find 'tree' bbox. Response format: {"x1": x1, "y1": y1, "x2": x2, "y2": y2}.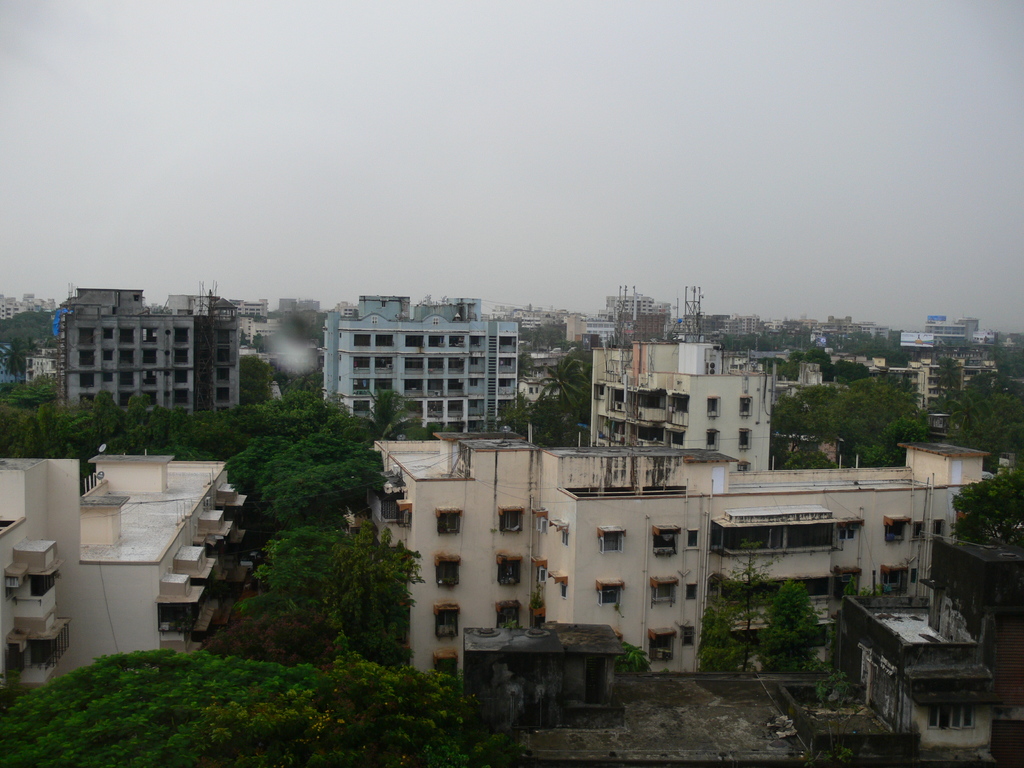
{"x1": 0, "y1": 654, "x2": 310, "y2": 767}.
